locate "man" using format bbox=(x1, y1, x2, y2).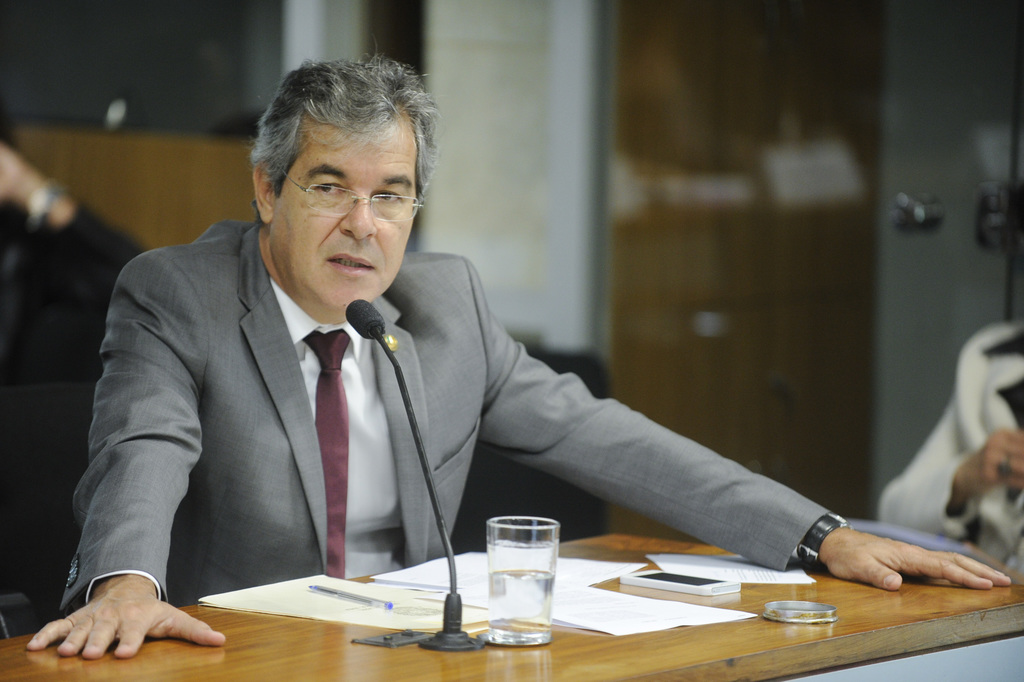
bbox=(70, 83, 879, 646).
